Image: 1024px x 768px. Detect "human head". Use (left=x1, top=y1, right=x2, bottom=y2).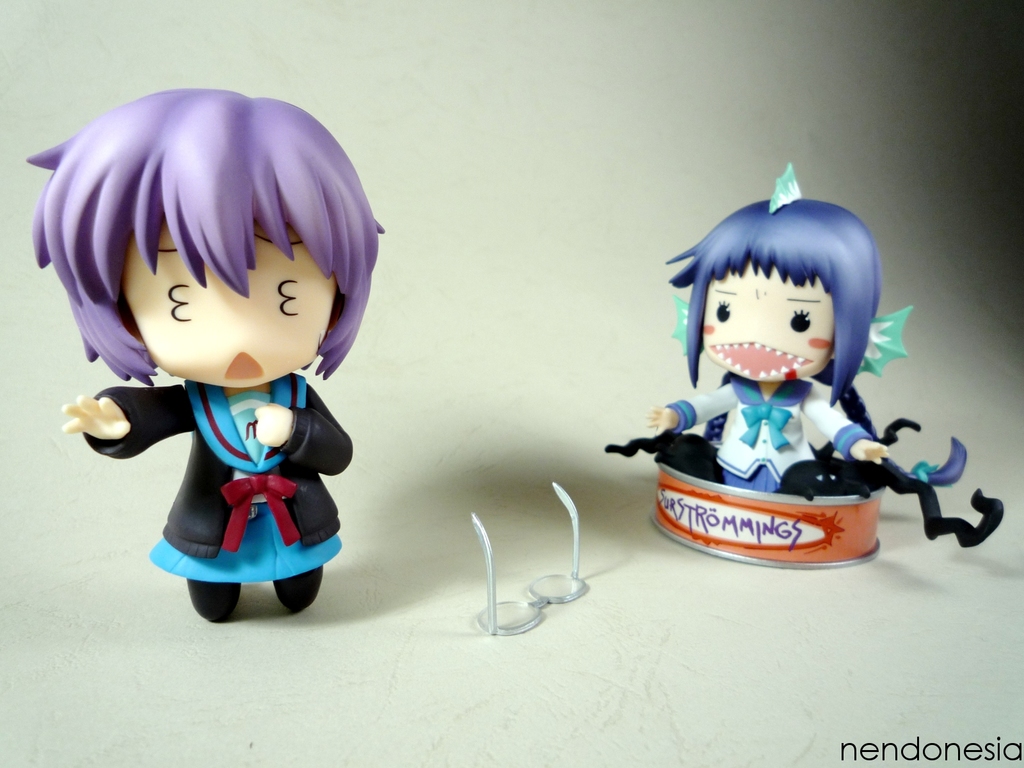
(left=684, top=198, right=870, bottom=388).
